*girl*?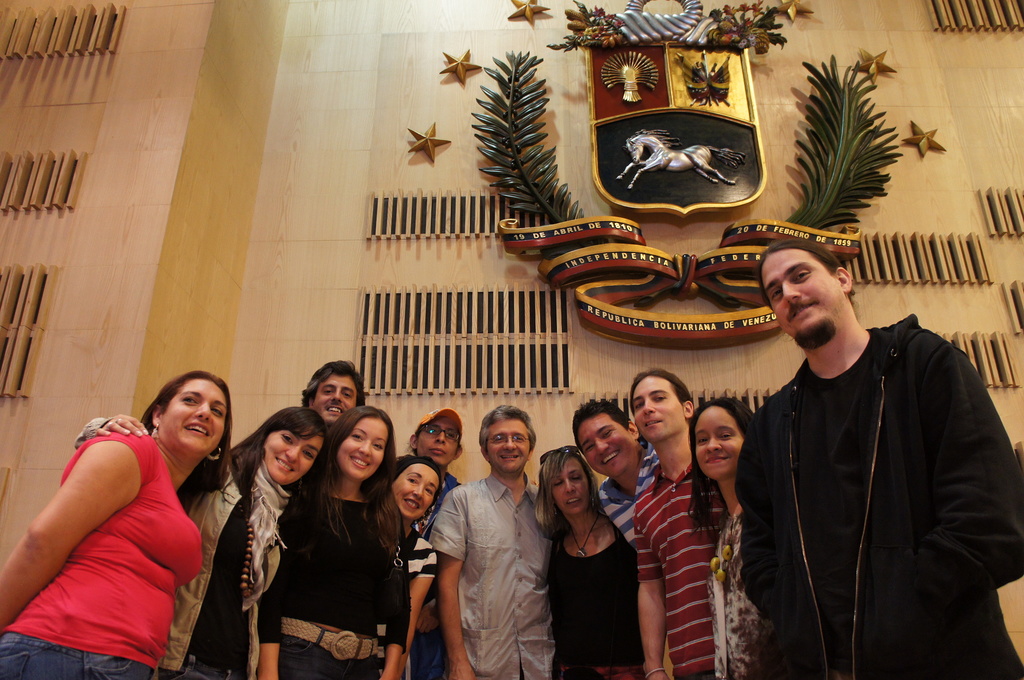
<box>689,395,754,679</box>
